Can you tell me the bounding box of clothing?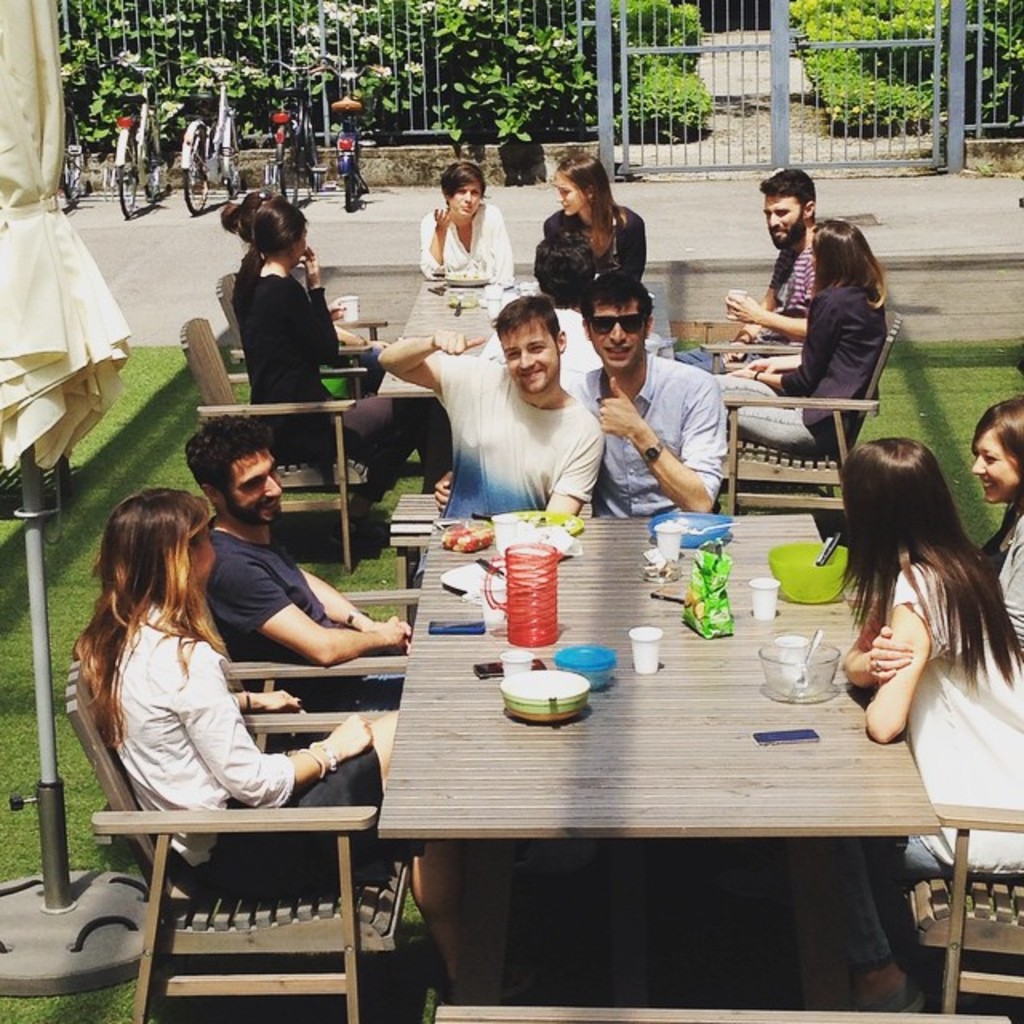
box=[885, 563, 1022, 987].
